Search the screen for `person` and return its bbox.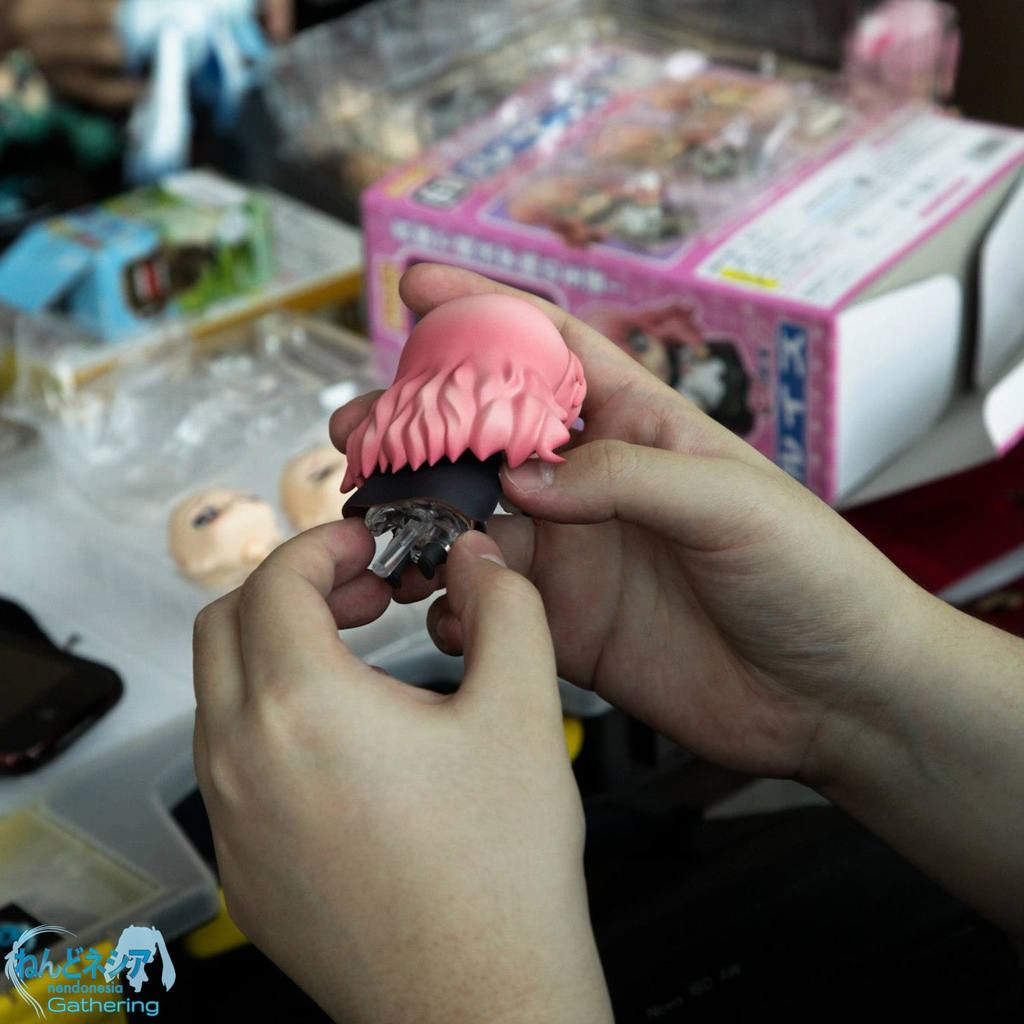
Found: pyautogui.locateOnScreen(183, 249, 1023, 1023).
